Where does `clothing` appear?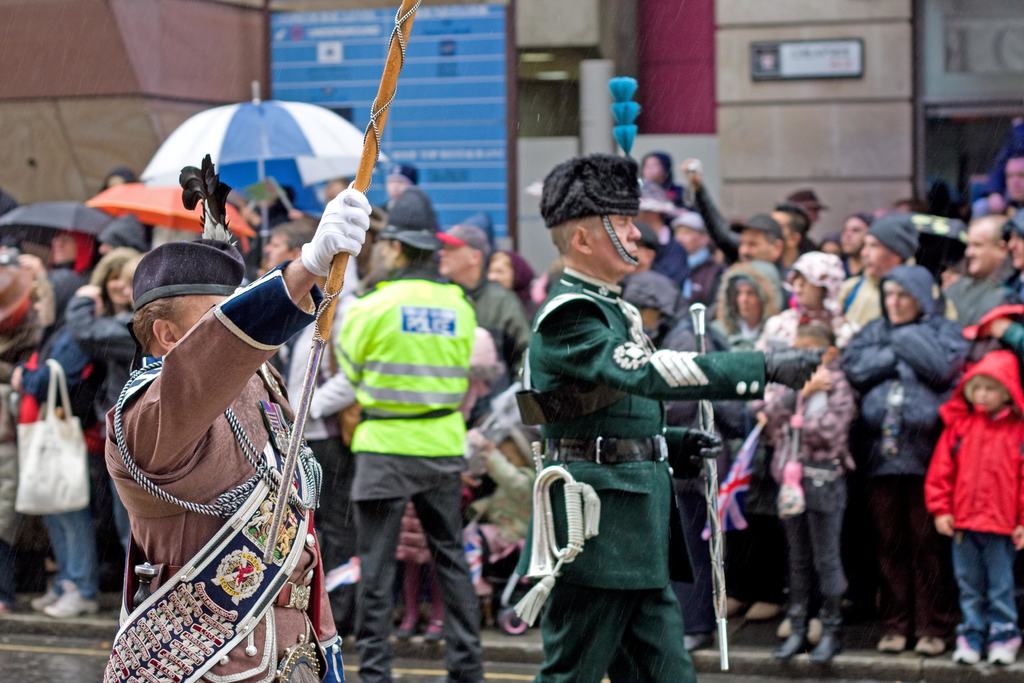
Appears at bbox=[98, 257, 346, 682].
